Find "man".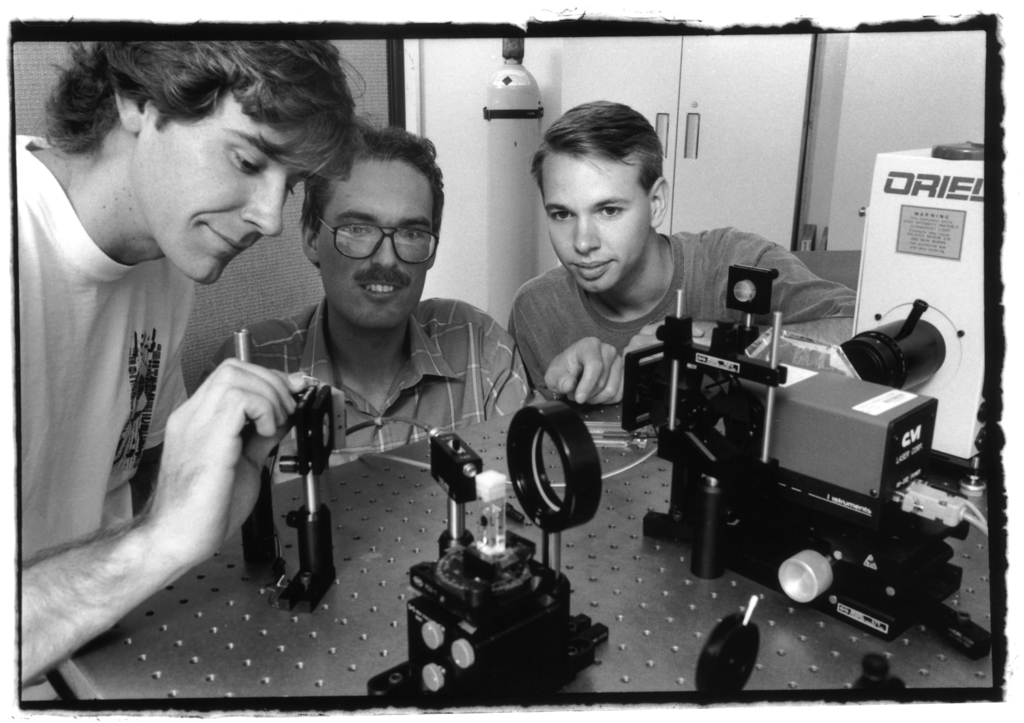
rect(15, 89, 362, 681).
